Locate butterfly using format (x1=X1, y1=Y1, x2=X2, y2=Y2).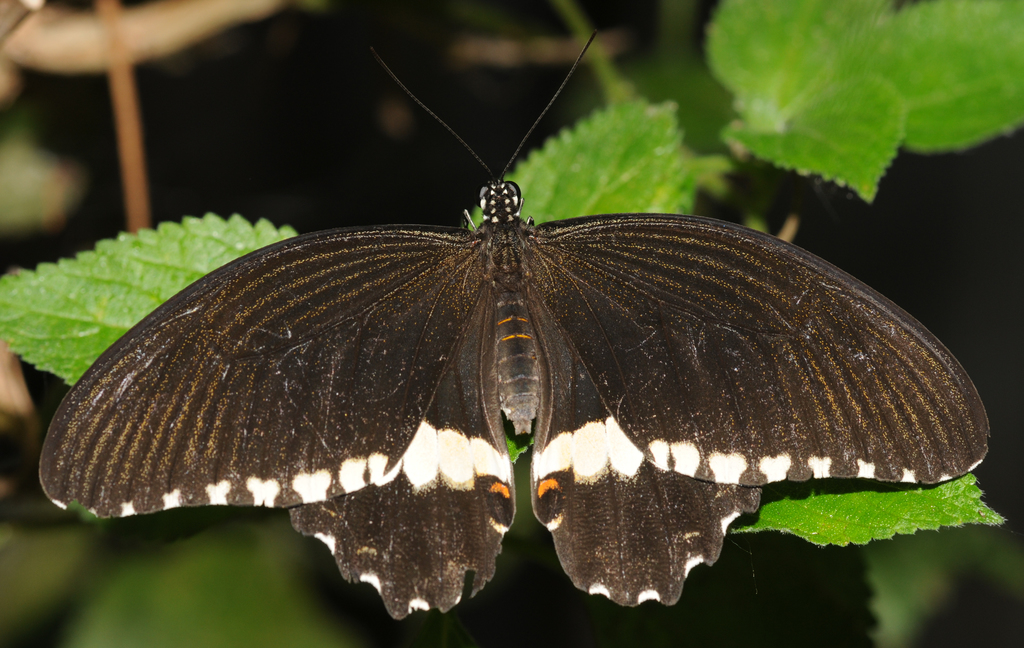
(x1=36, y1=37, x2=1010, y2=599).
